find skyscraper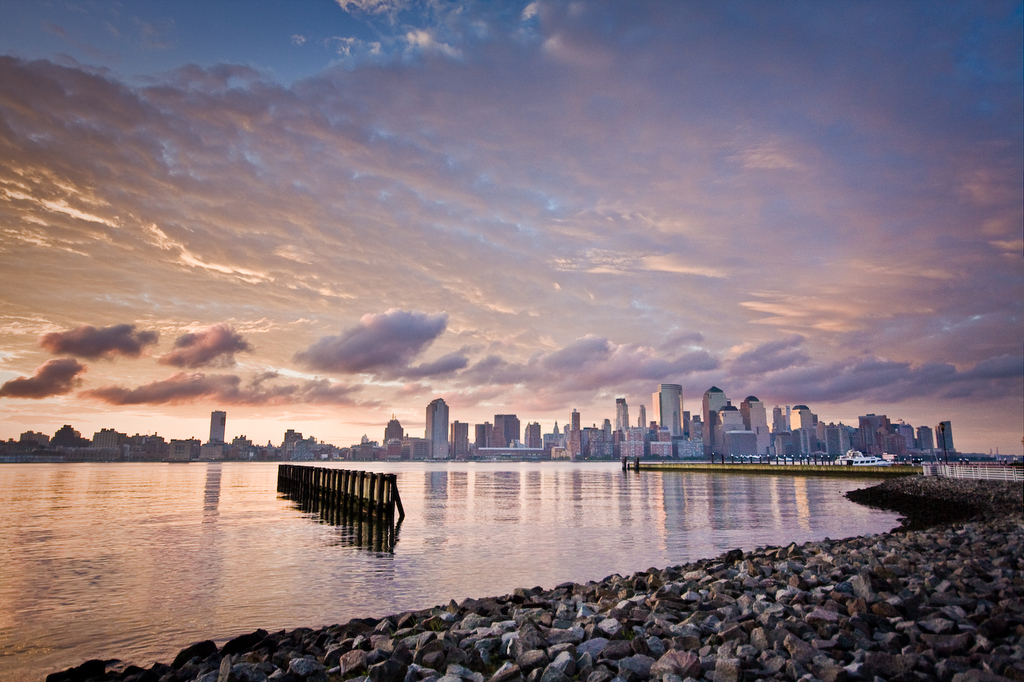
<region>695, 389, 794, 462</region>
